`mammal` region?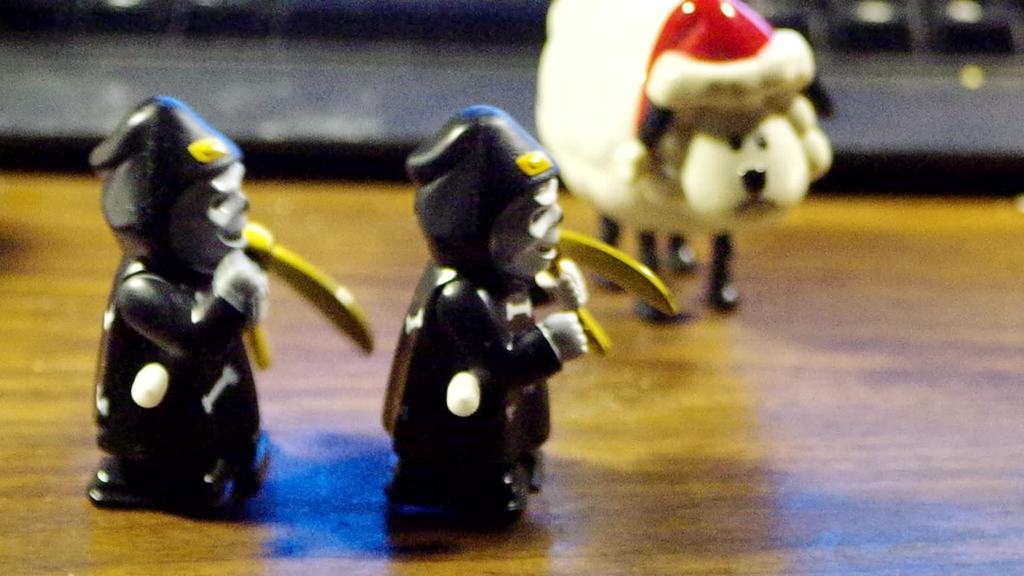
left=74, top=86, right=301, bottom=517
